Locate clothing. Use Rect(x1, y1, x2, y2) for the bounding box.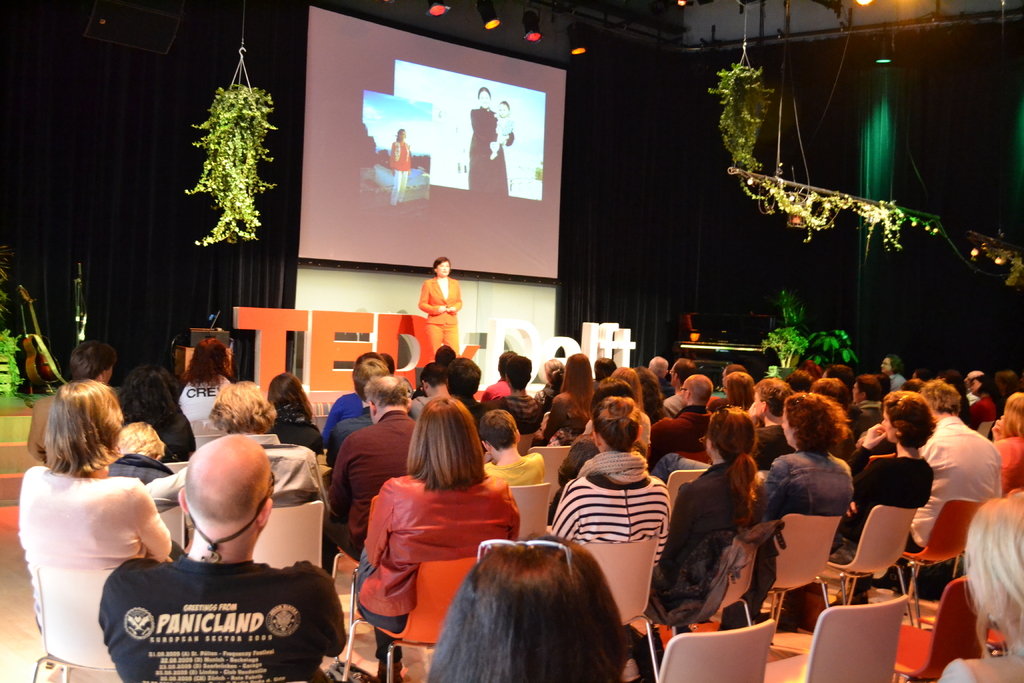
Rect(22, 395, 53, 464).
